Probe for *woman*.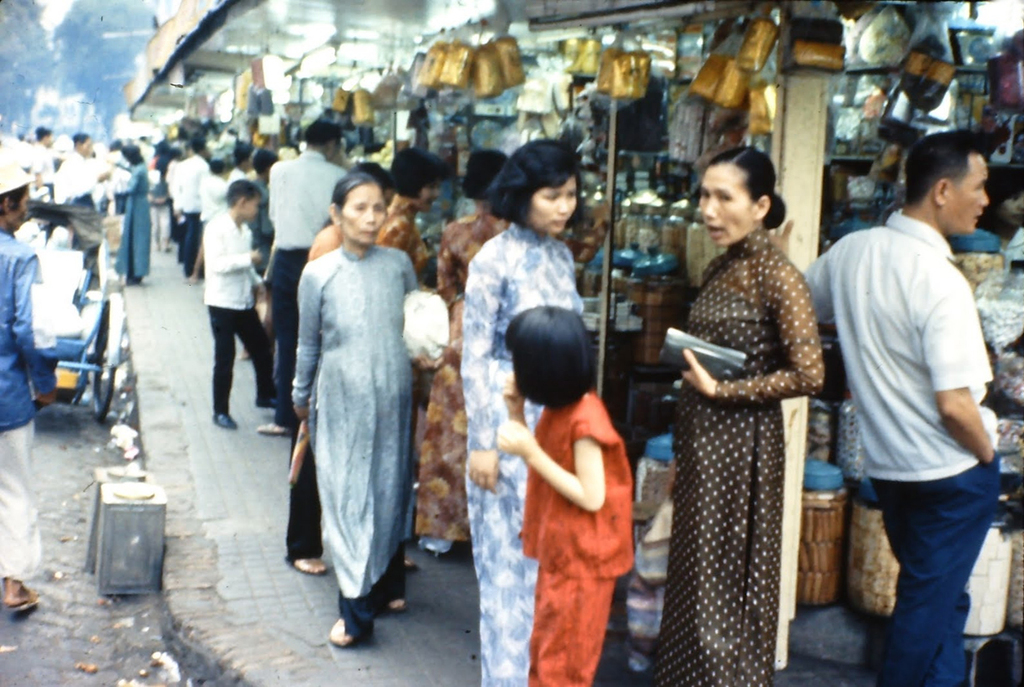
Probe result: bbox=[378, 145, 448, 440].
